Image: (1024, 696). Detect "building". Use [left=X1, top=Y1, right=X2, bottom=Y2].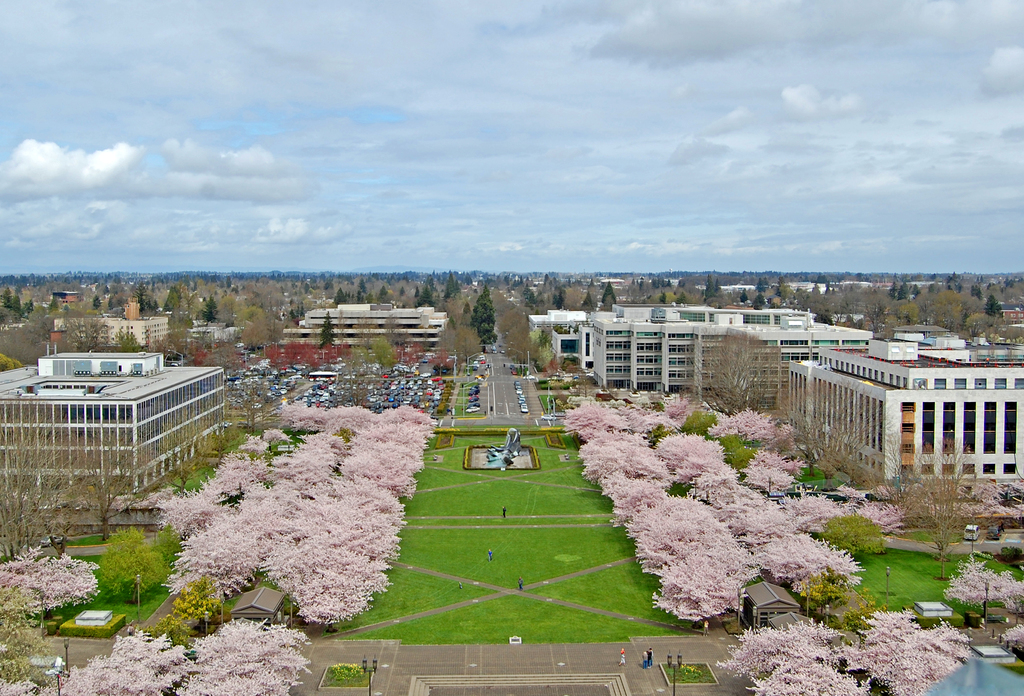
[left=526, top=308, right=872, bottom=396].
